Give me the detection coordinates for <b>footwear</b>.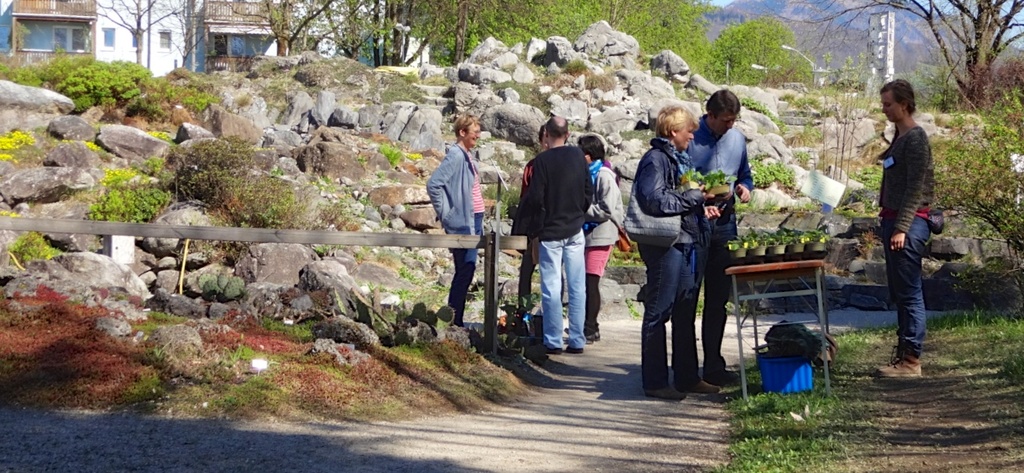
detection(544, 346, 565, 355).
